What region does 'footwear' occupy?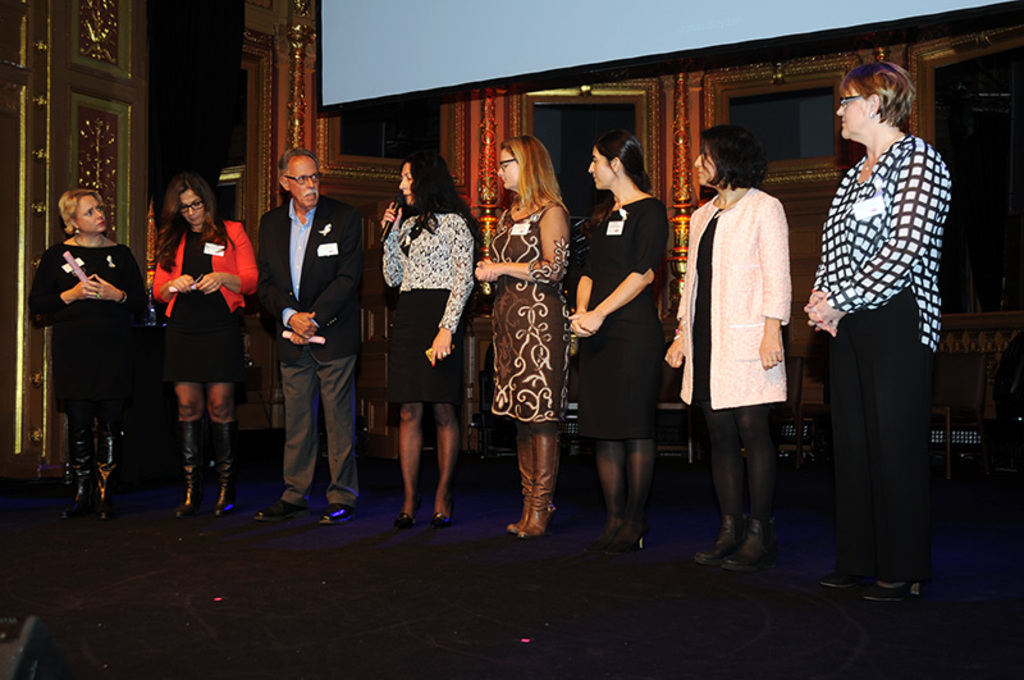
92, 410, 123, 515.
